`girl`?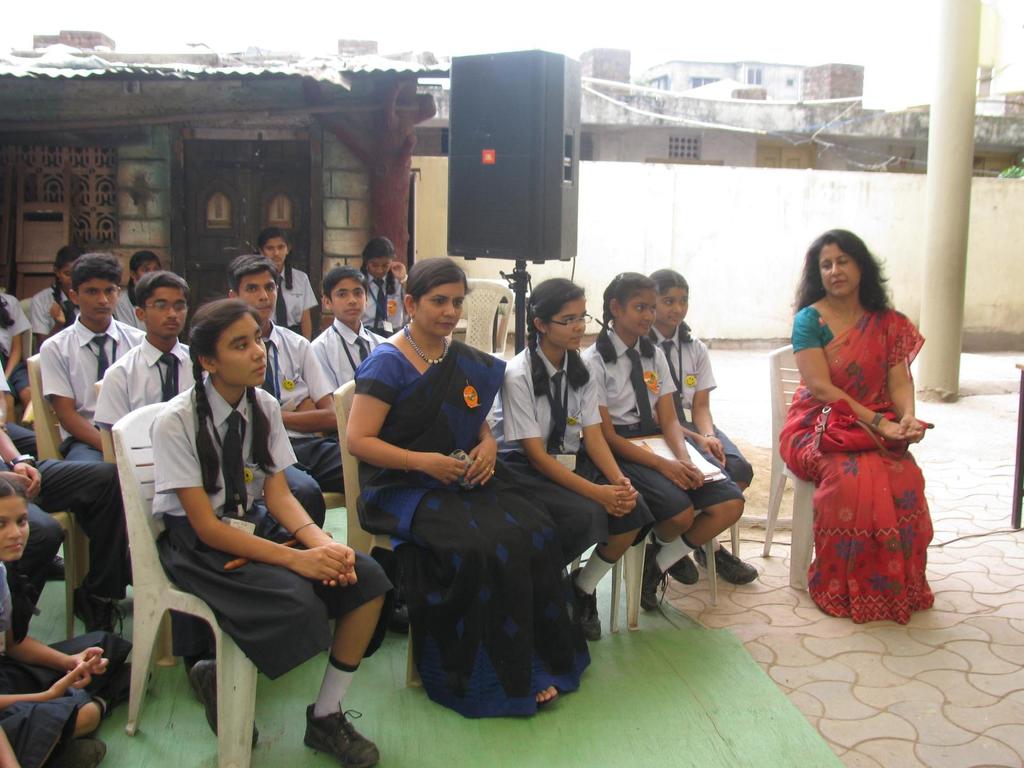
locate(147, 299, 382, 767)
